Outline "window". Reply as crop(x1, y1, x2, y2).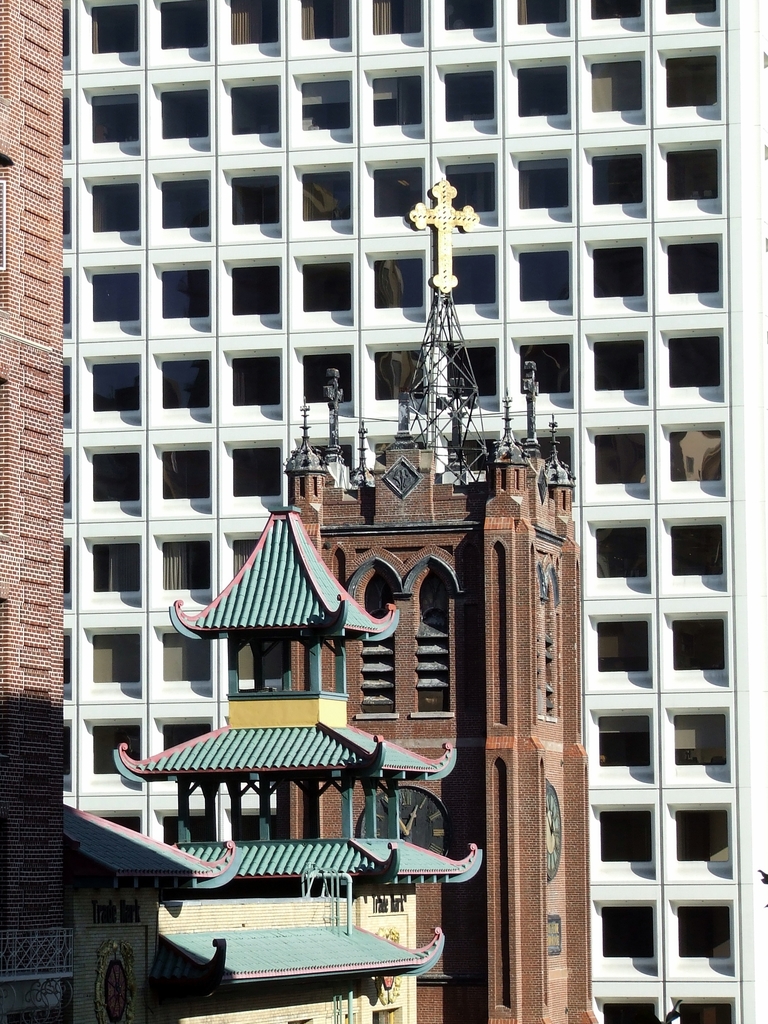
crop(164, 90, 210, 138).
